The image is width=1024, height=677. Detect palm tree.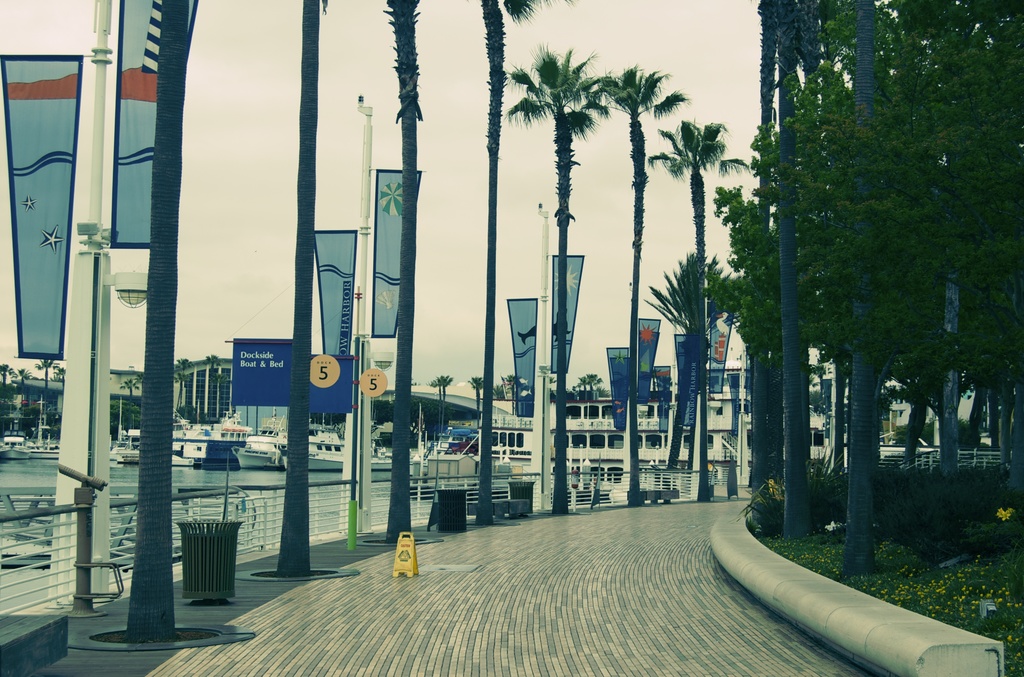
Detection: crop(120, 0, 189, 642).
